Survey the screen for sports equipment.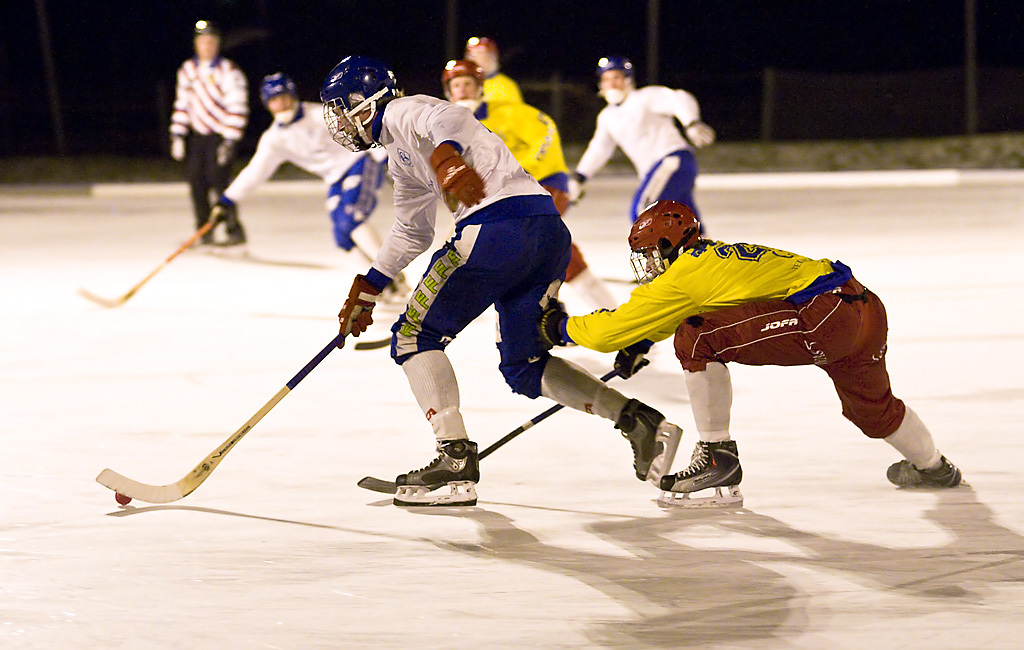
Survey found: <box>330,269,382,348</box>.
